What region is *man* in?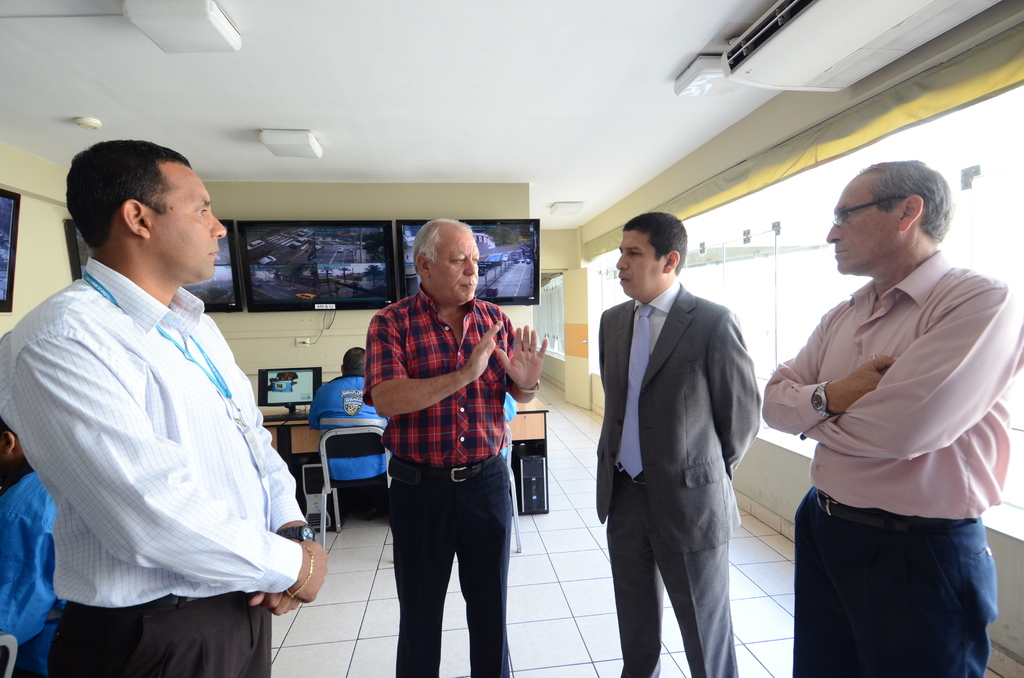
{"x1": 0, "y1": 136, "x2": 333, "y2": 677}.
